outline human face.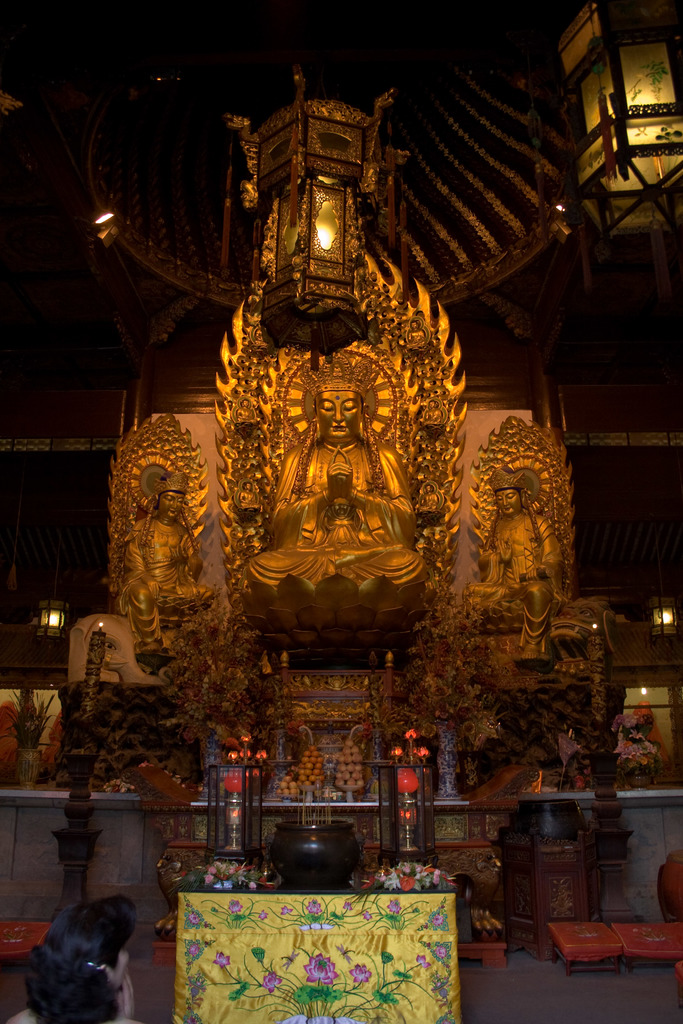
Outline: 111,937,129,988.
